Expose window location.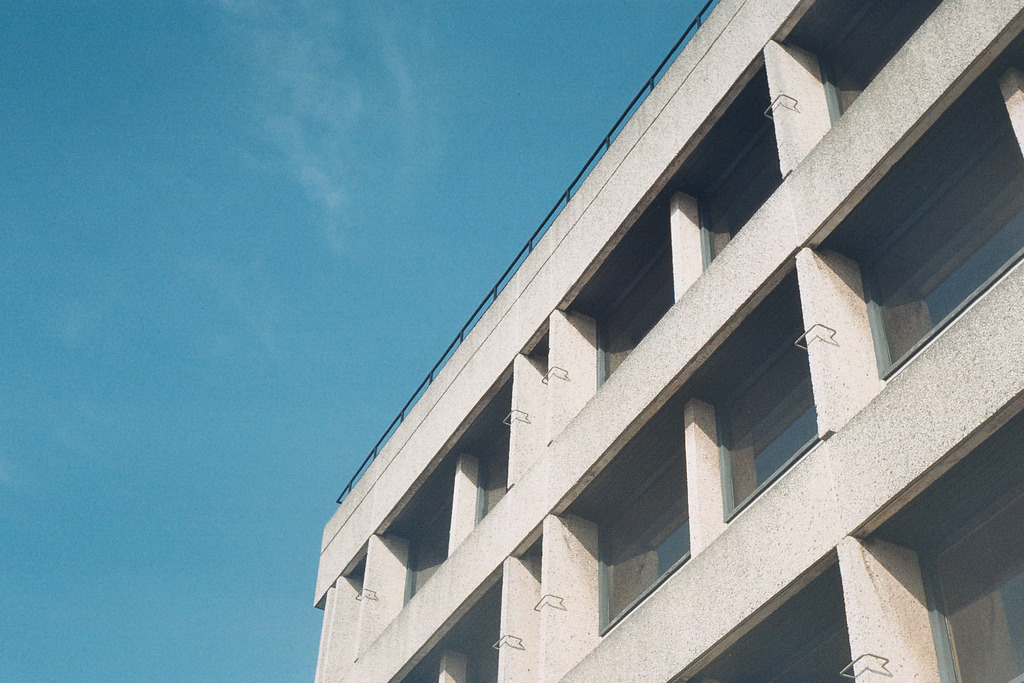
Exposed at {"x1": 855, "y1": 86, "x2": 1023, "y2": 385}.
